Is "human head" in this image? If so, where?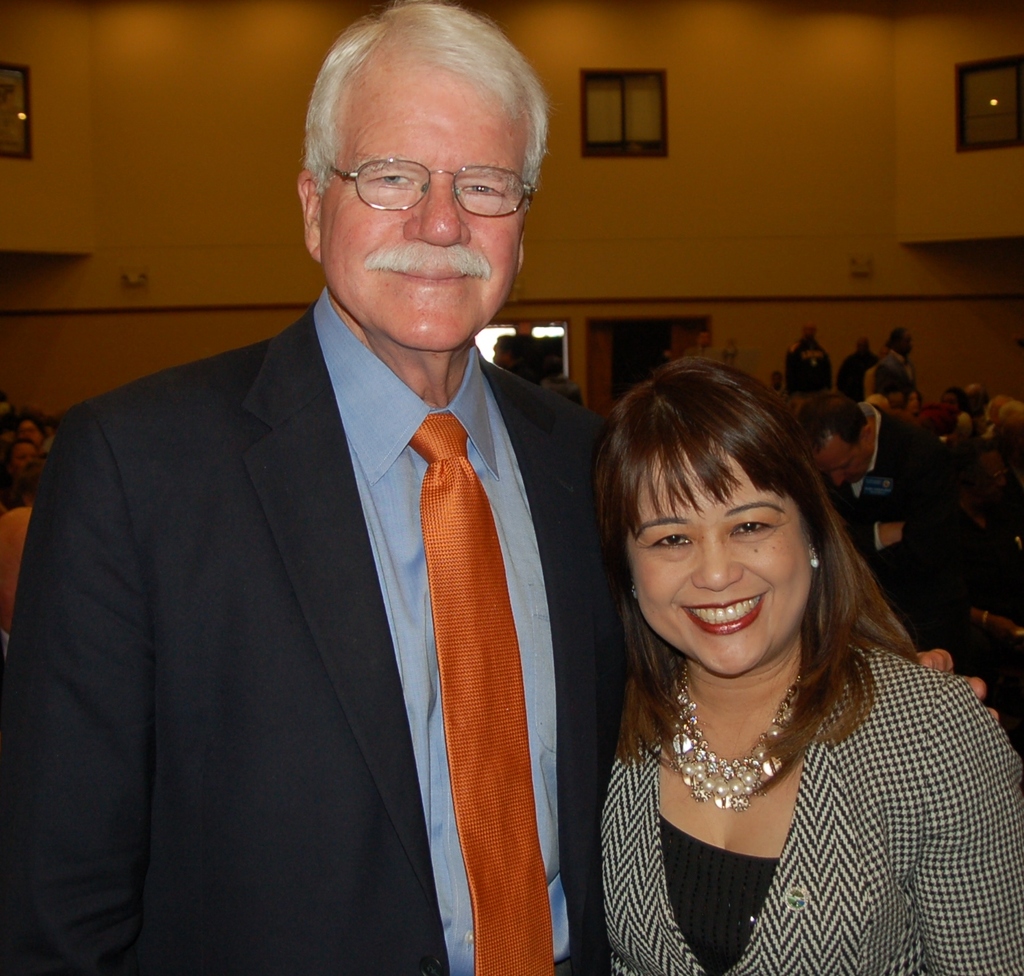
Yes, at [884, 384, 910, 418].
